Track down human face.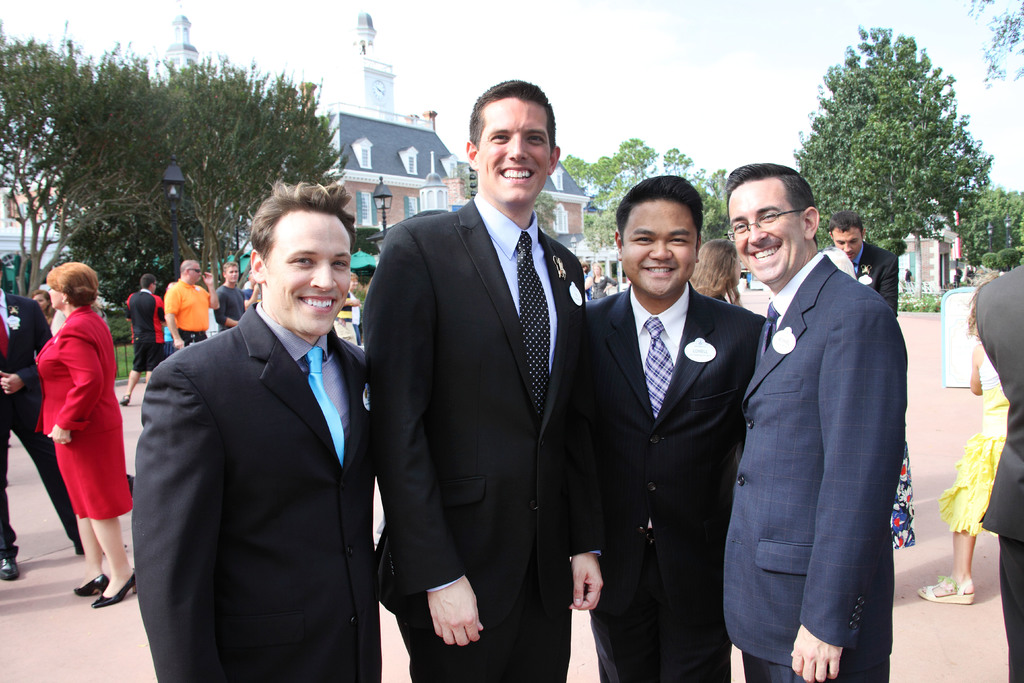
Tracked to <box>480,92,550,193</box>.
